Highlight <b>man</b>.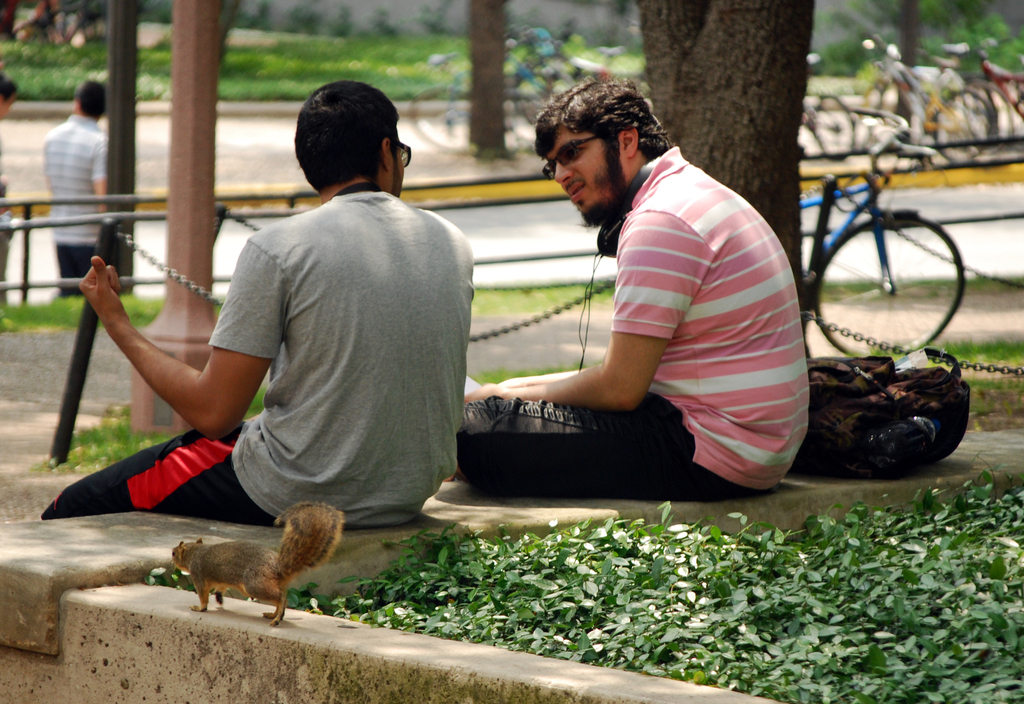
Highlighted region: [42, 74, 109, 294].
